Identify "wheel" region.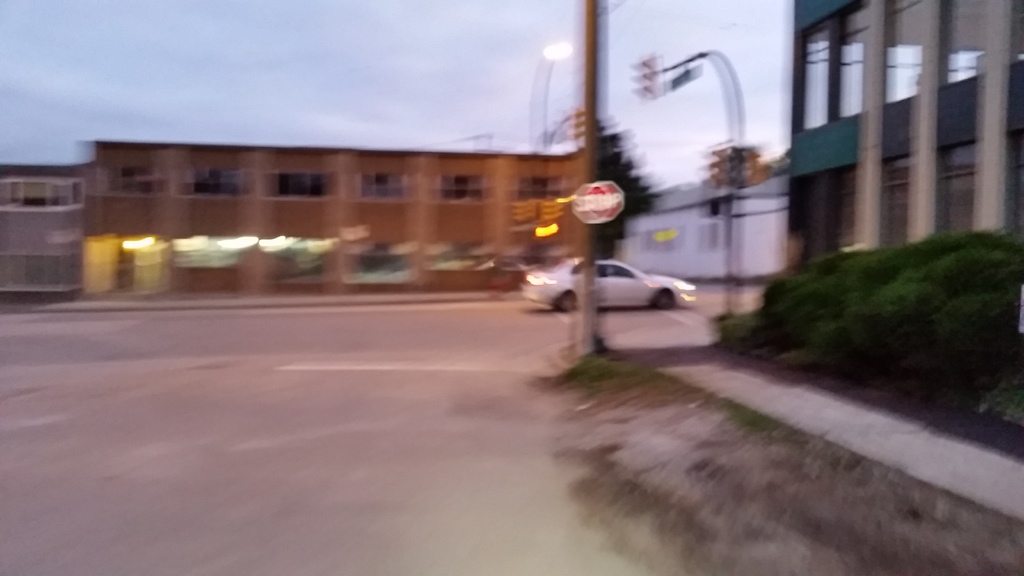
Region: left=652, top=285, right=676, bottom=312.
